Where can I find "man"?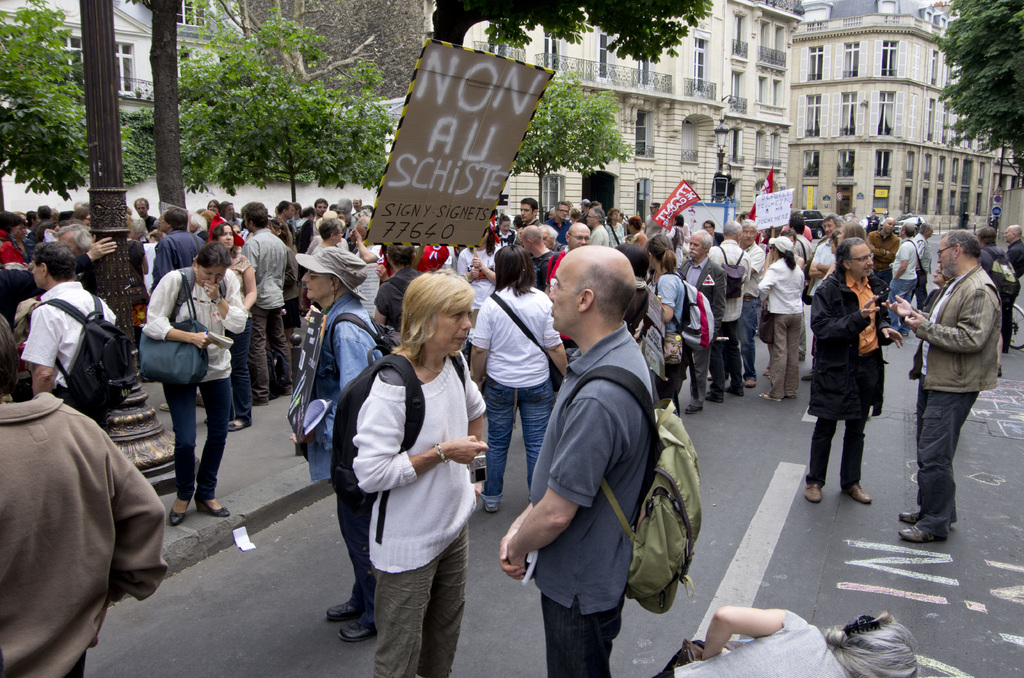
You can find it at detection(289, 244, 384, 643).
